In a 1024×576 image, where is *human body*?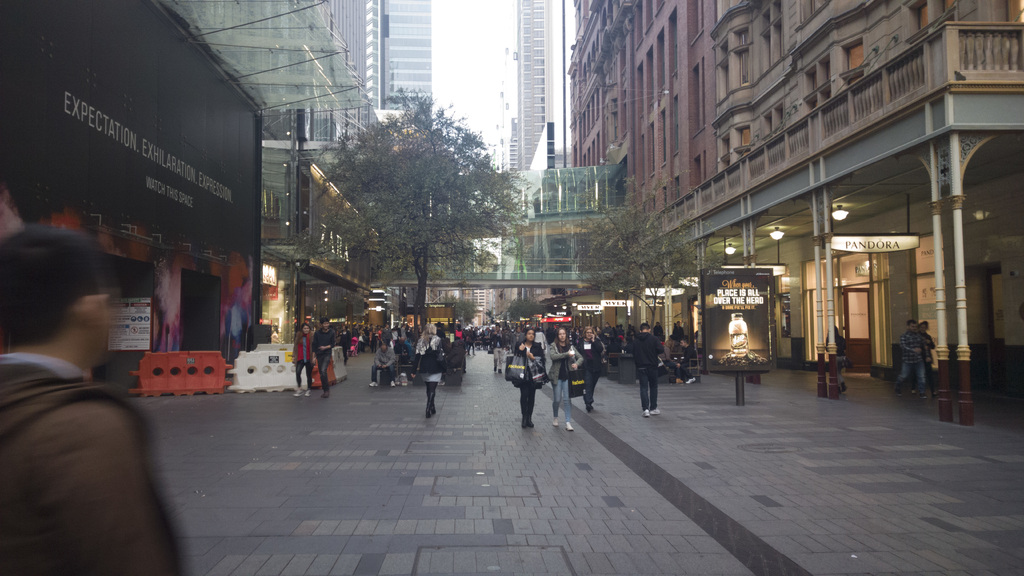
{"x1": 573, "y1": 342, "x2": 604, "y2": 413}.
